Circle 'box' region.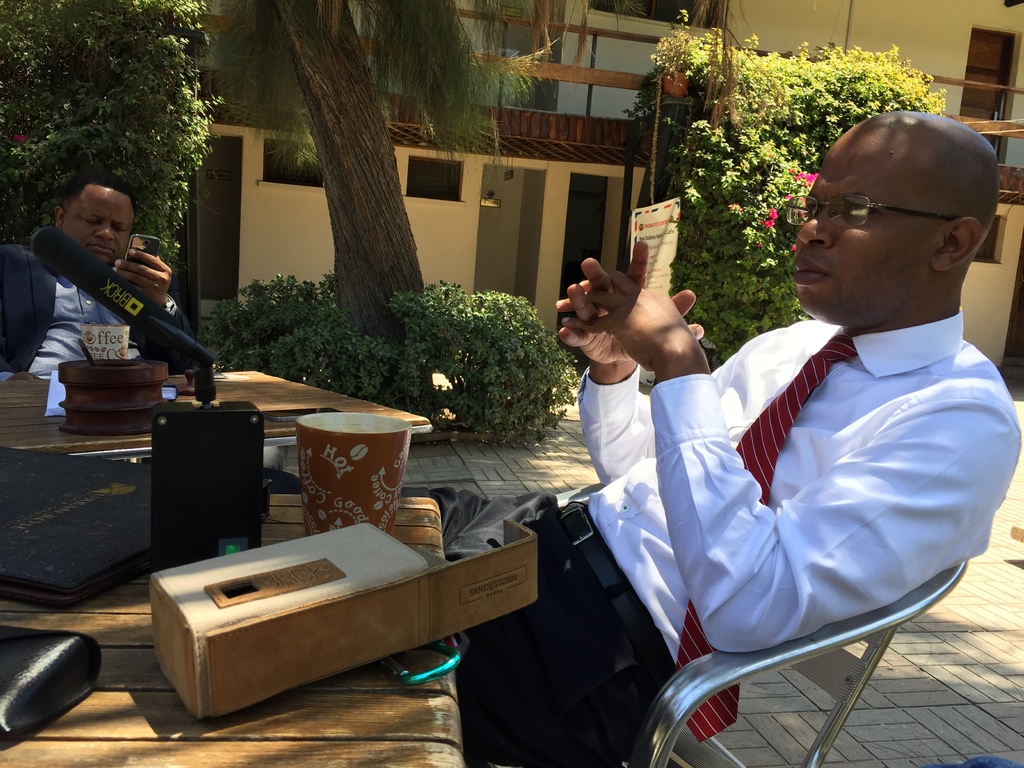
Region: {"x1": 151, "y1": 519, "x2": 540, "y2": 727}.
